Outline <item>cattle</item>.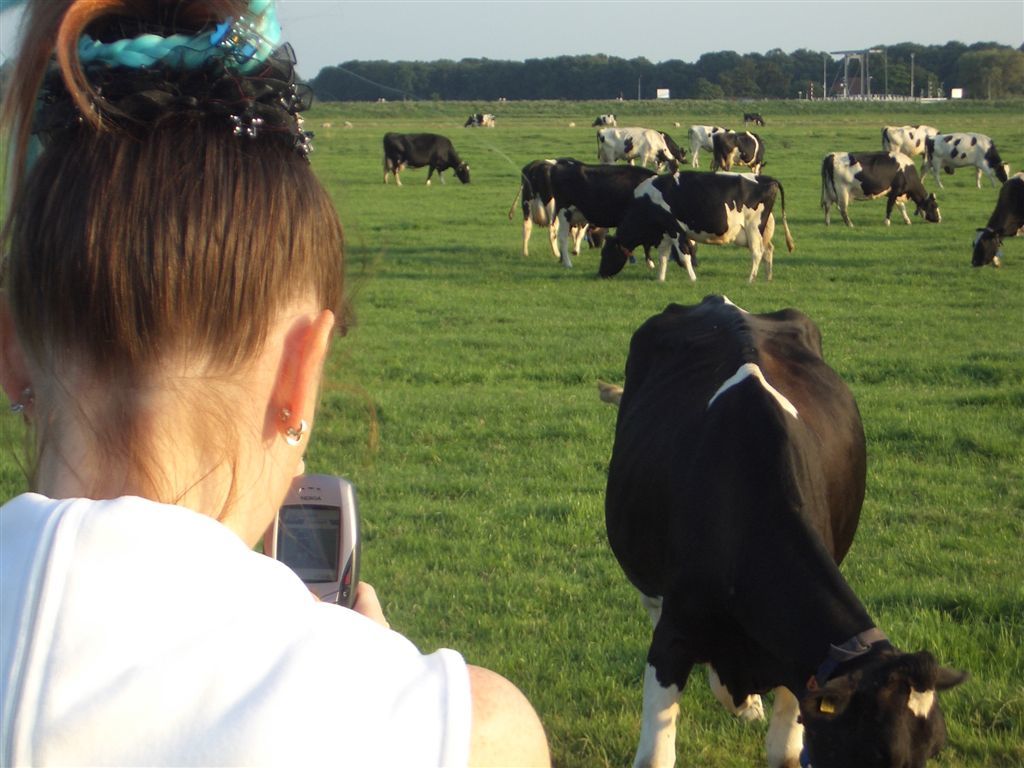
Outline: {"left": 512, "top": 152, "right": 606, "bottom": 253}.
